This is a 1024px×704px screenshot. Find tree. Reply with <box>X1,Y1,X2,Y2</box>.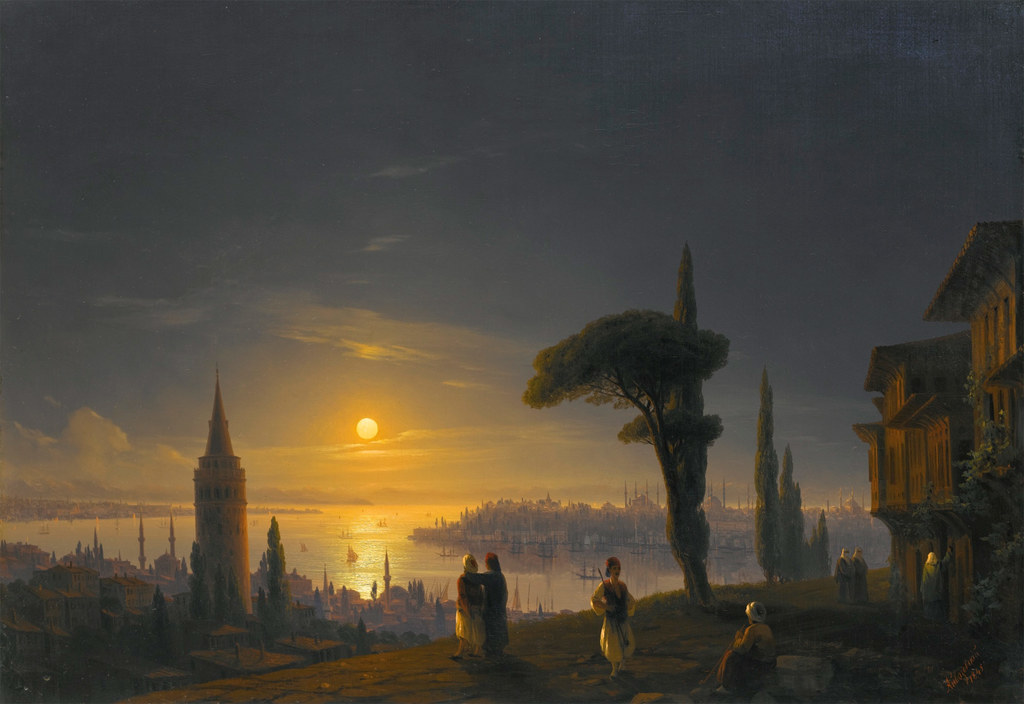
<box>329,577,335,594</box>.
